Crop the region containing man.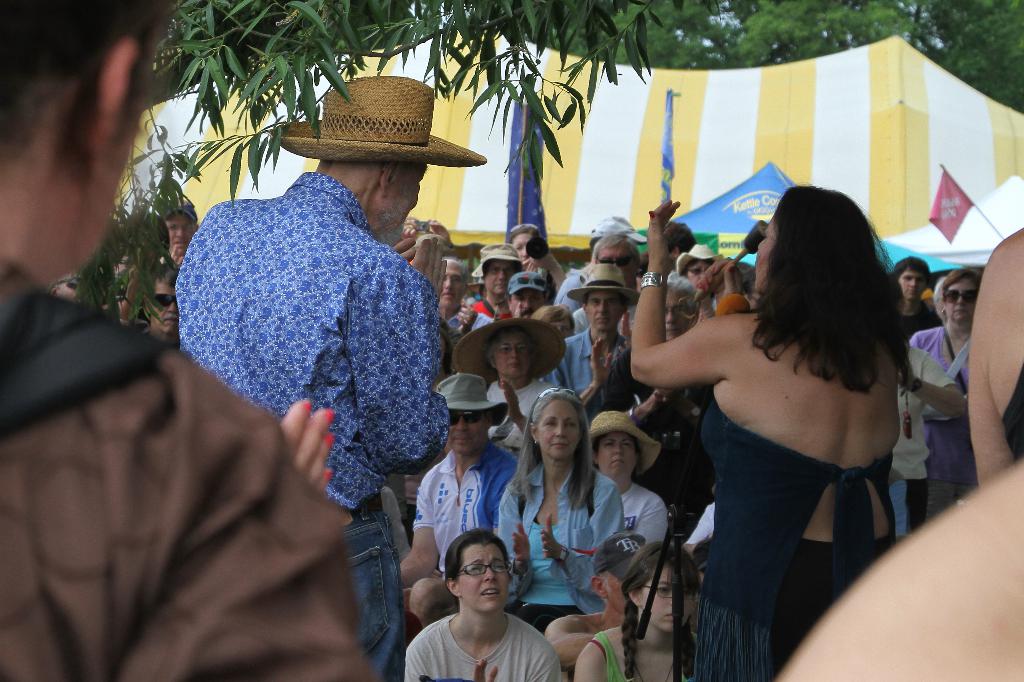
Crop region: {"x1": 888, "y1": 340, "x2": 966, "y2": 544}.
